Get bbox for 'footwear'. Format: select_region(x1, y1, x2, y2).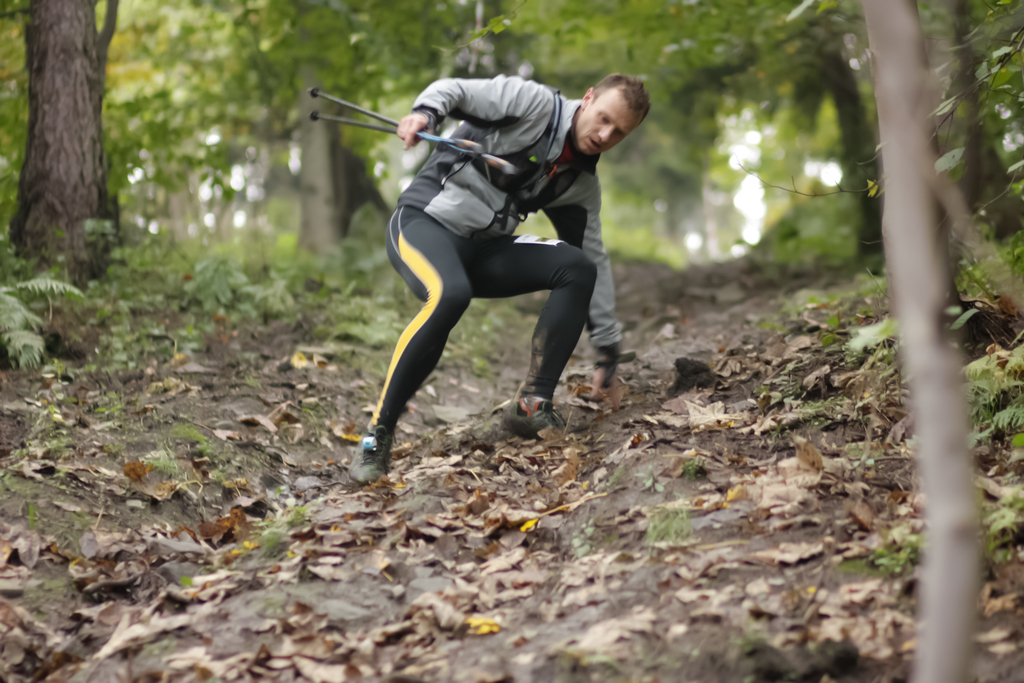
select_region(496, 397, 572, 445).
